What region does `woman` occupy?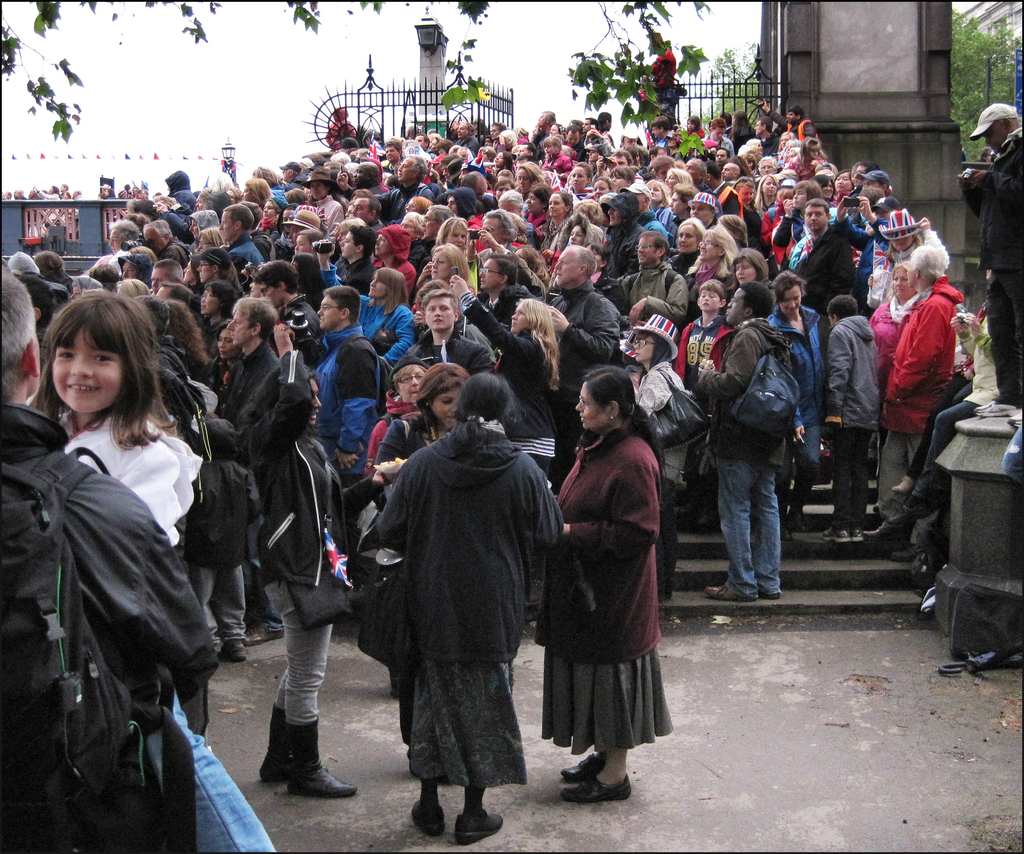
[564,155,591,196].
